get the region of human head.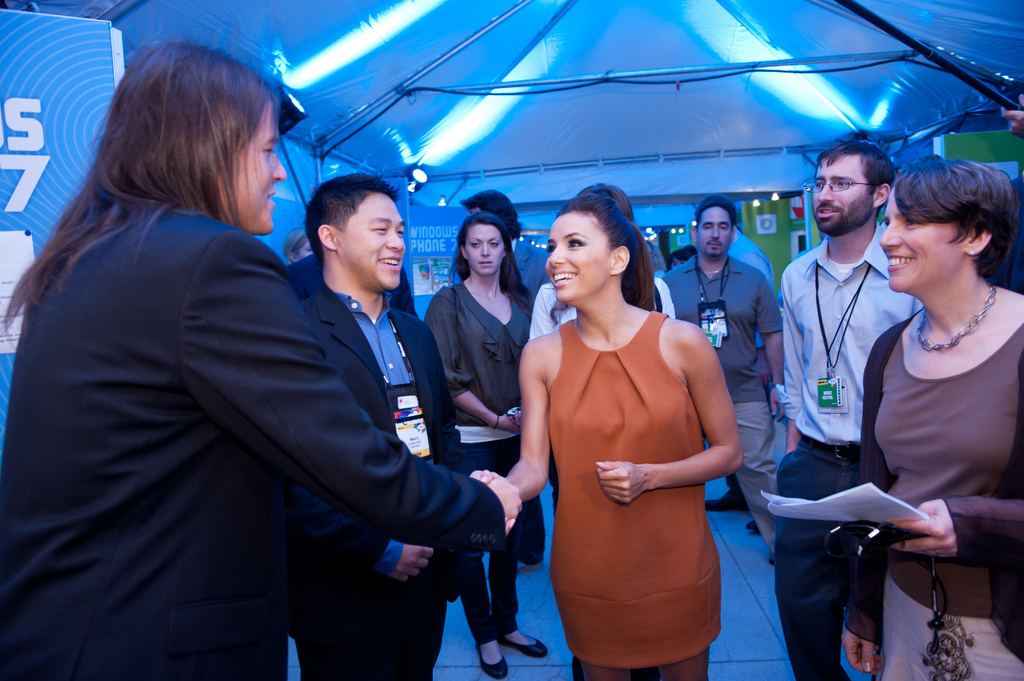
{"x1": 893, "y1": 154, "x2": 1014, "y2": 310}.
